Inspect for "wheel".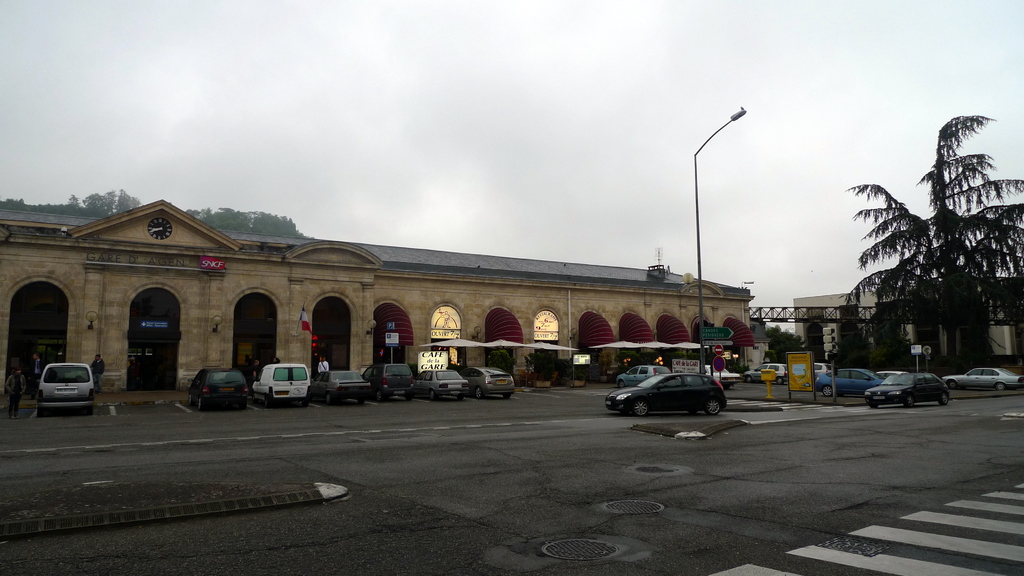
Inspection: box=[990, 381, 1004, 390].
